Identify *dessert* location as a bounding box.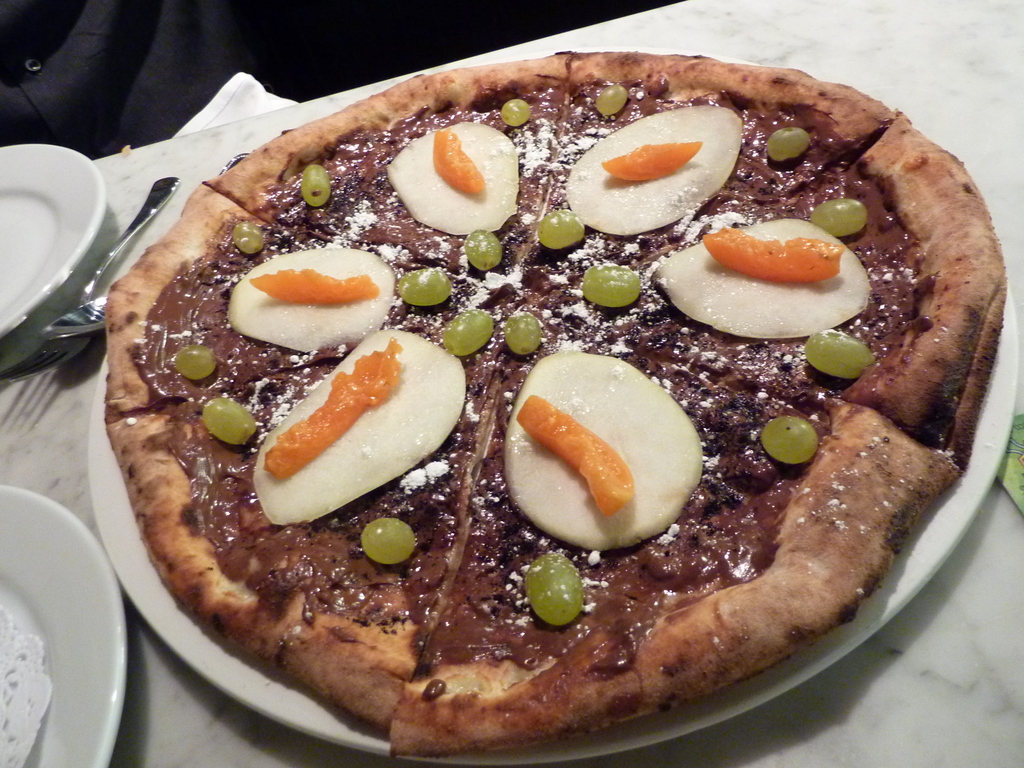
{"x1": 94, "y1": 5, "x2": 1023, "y2": 767}.
